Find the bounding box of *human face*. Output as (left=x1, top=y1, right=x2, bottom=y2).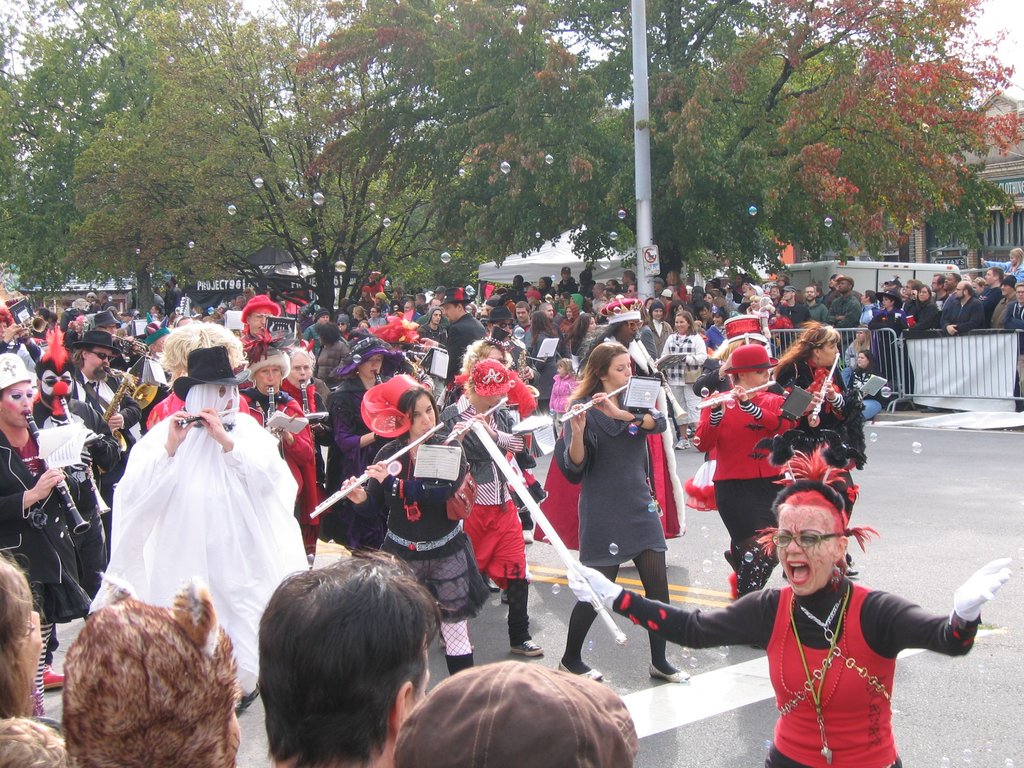
(left=953, top=283, right=963, bottom=300).
